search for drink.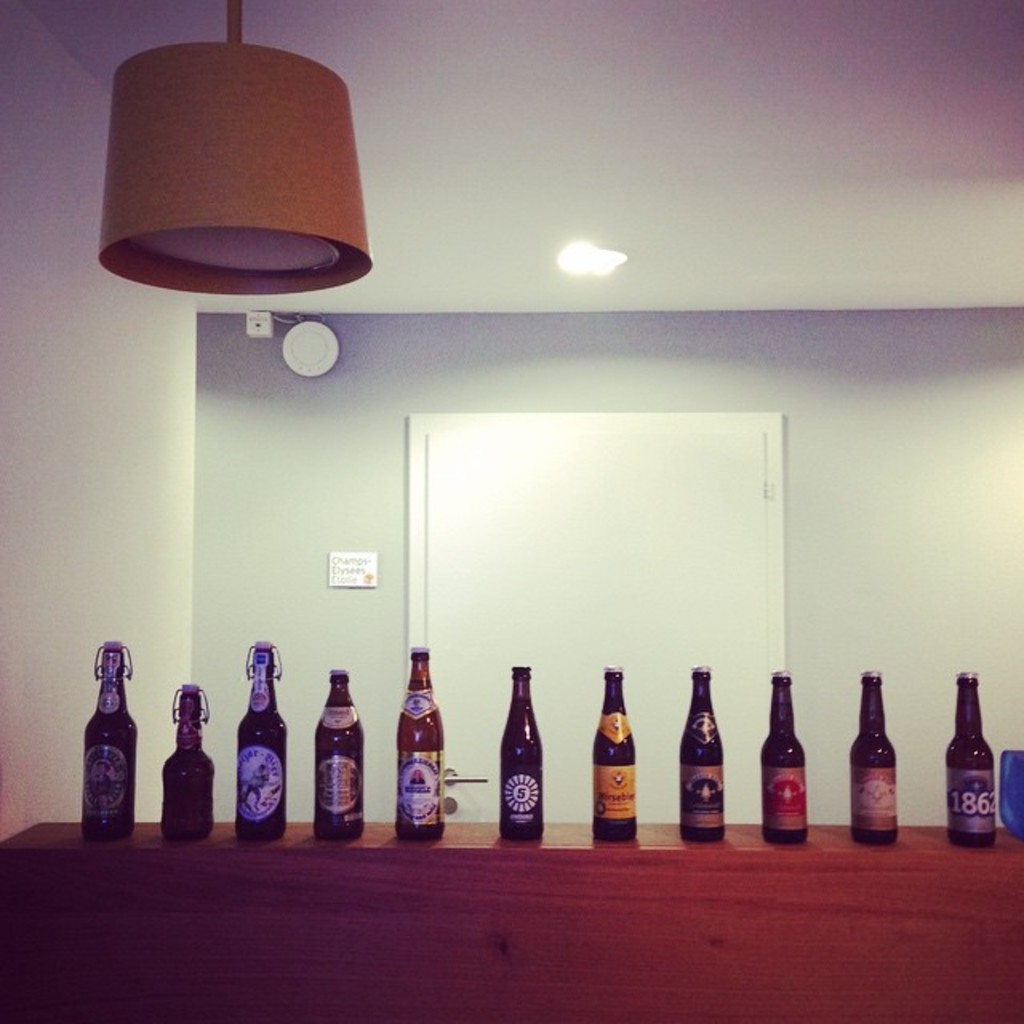
Found at box(485, 672, 560, 850).
